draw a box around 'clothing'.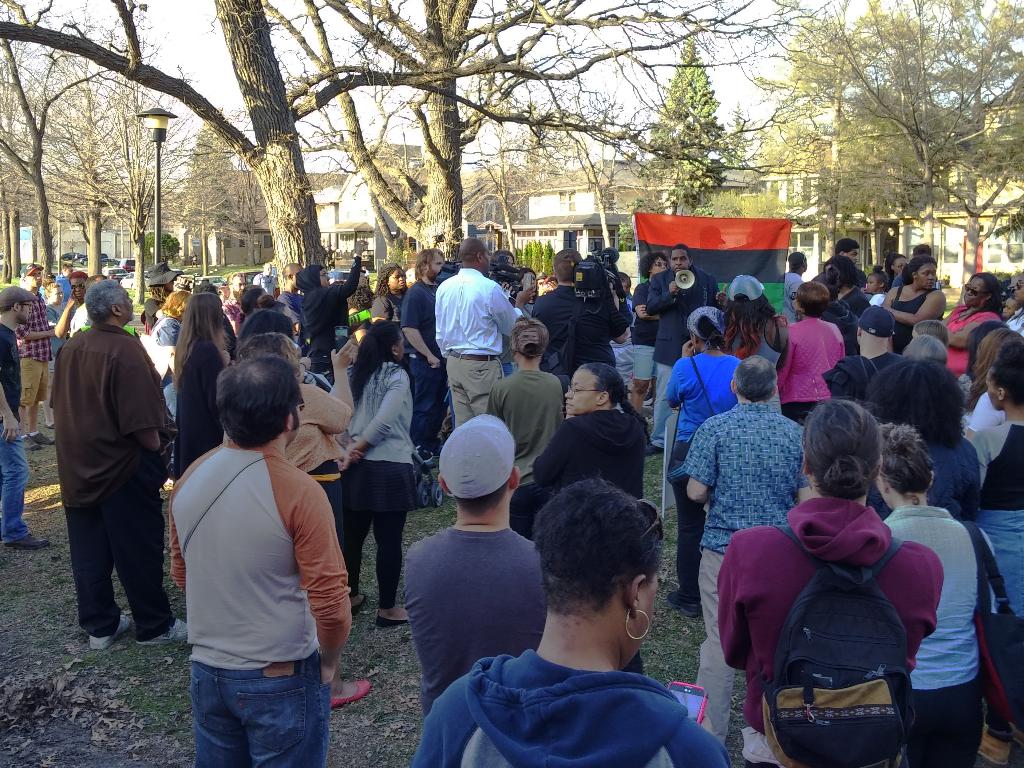
[150,320,186,453].
